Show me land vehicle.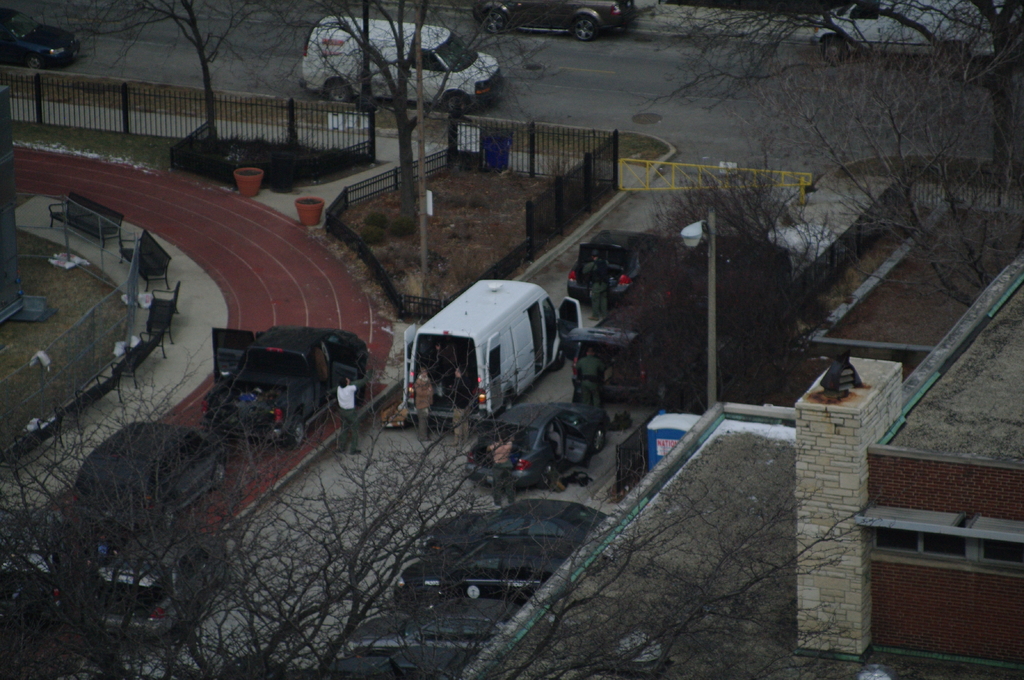
land vehicle is here: {"left": 210, "top": 324, "right": 370, "bottom": 447}.
